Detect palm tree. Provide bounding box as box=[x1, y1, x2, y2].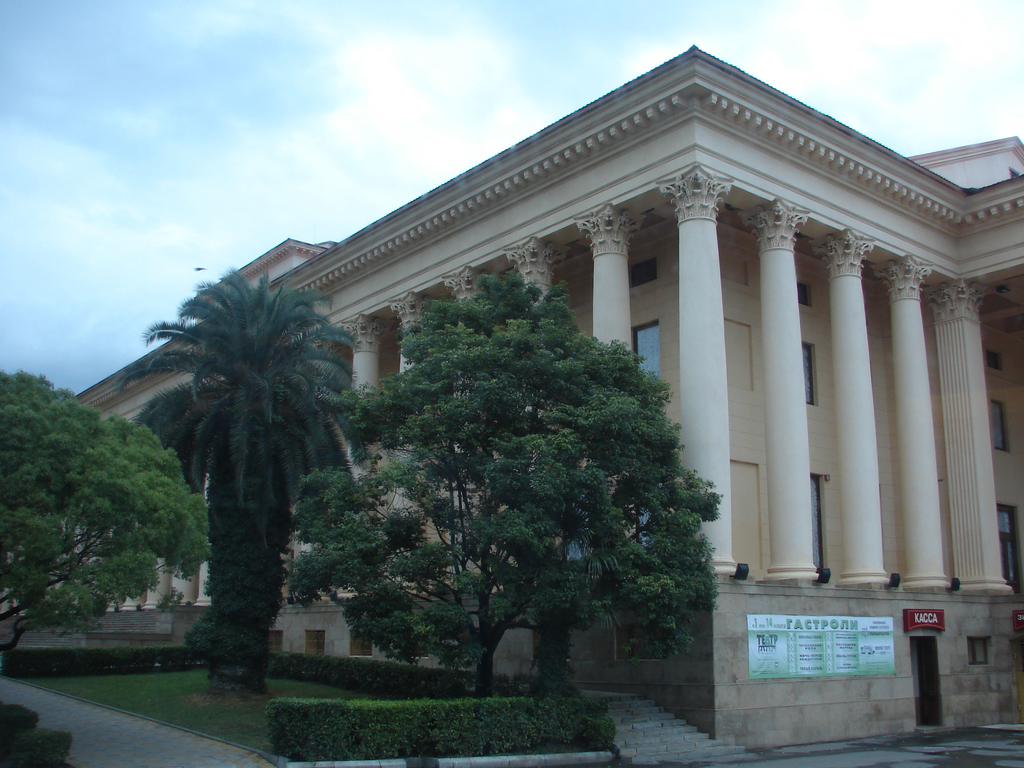
box=[100, 276, 356, 694].
